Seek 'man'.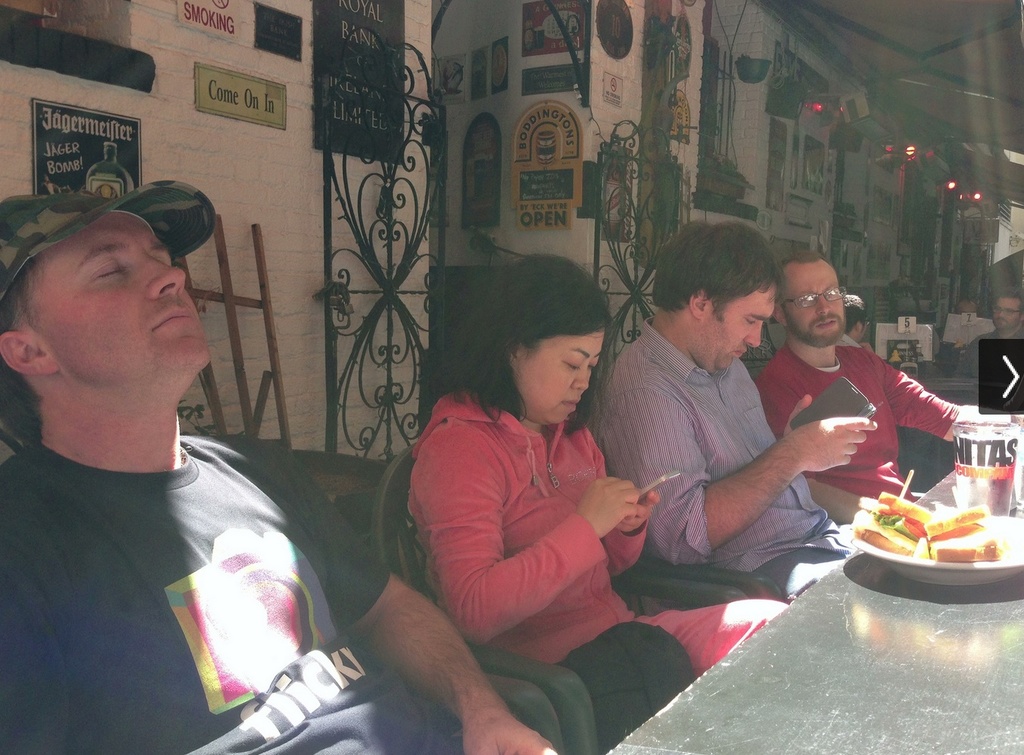
box=[0, 169, 352, 746].
